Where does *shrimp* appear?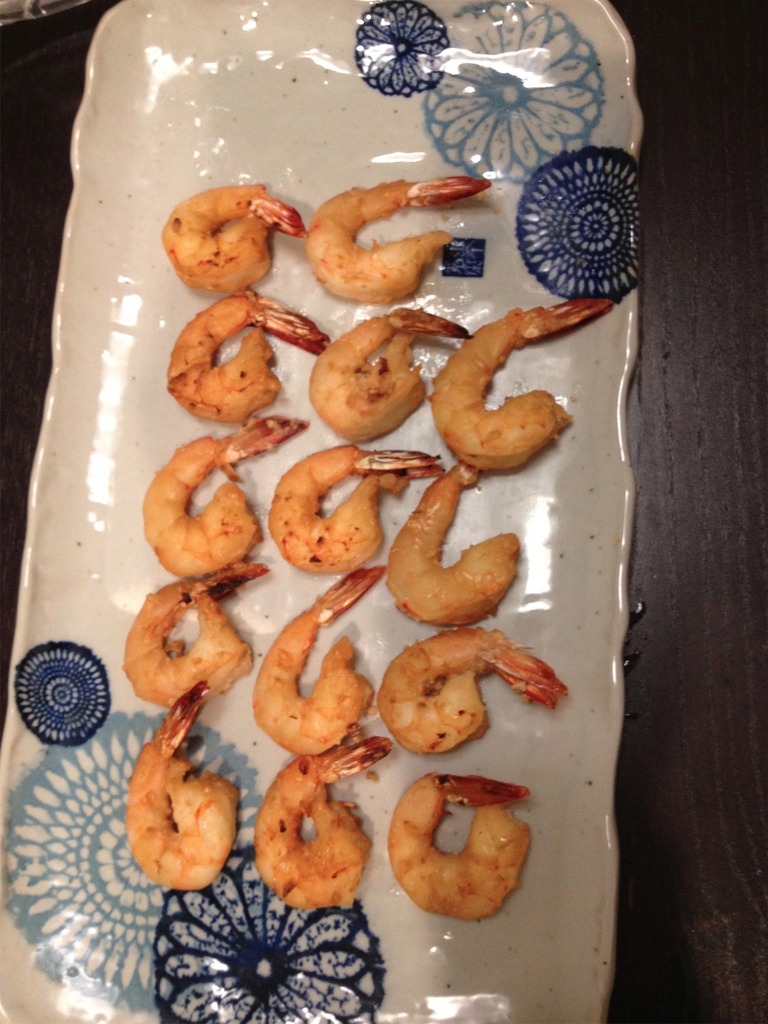
Appears at crop(385, 461, 516, 623).
